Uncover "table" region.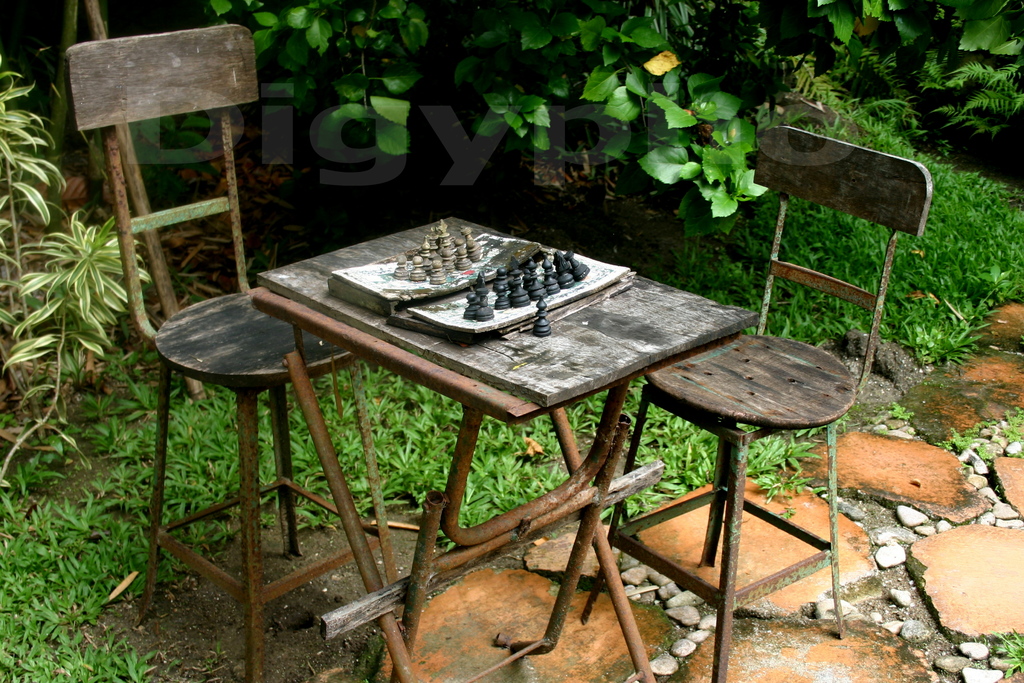
Uncovered: select_region(251, 217, 758, 682).
